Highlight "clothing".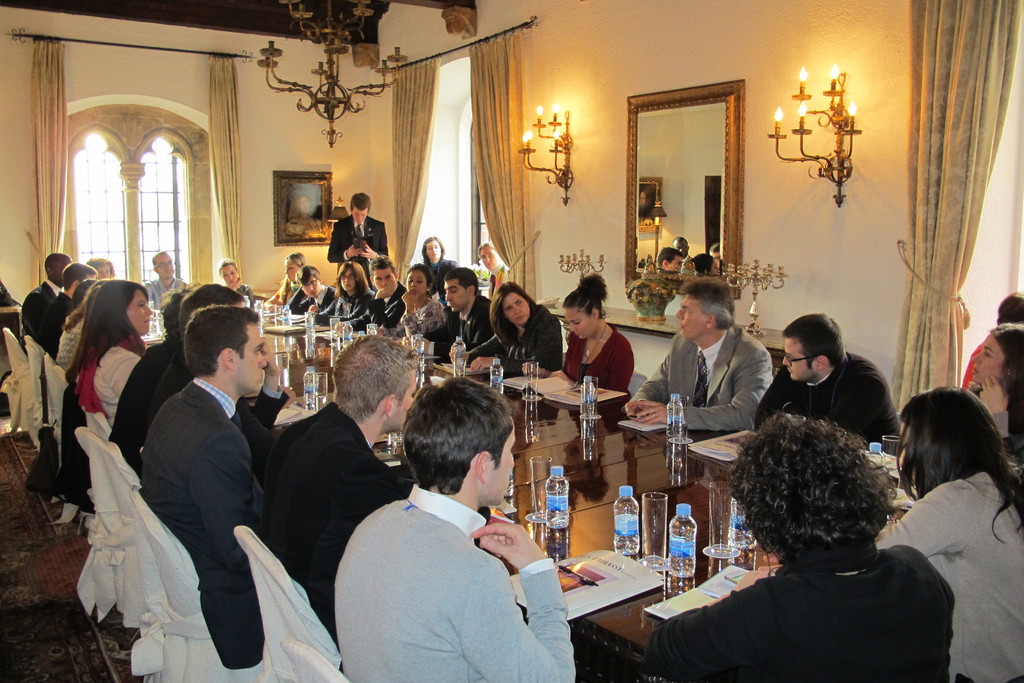
Highlighted region: bbox=(385, 299, 446, 336).
